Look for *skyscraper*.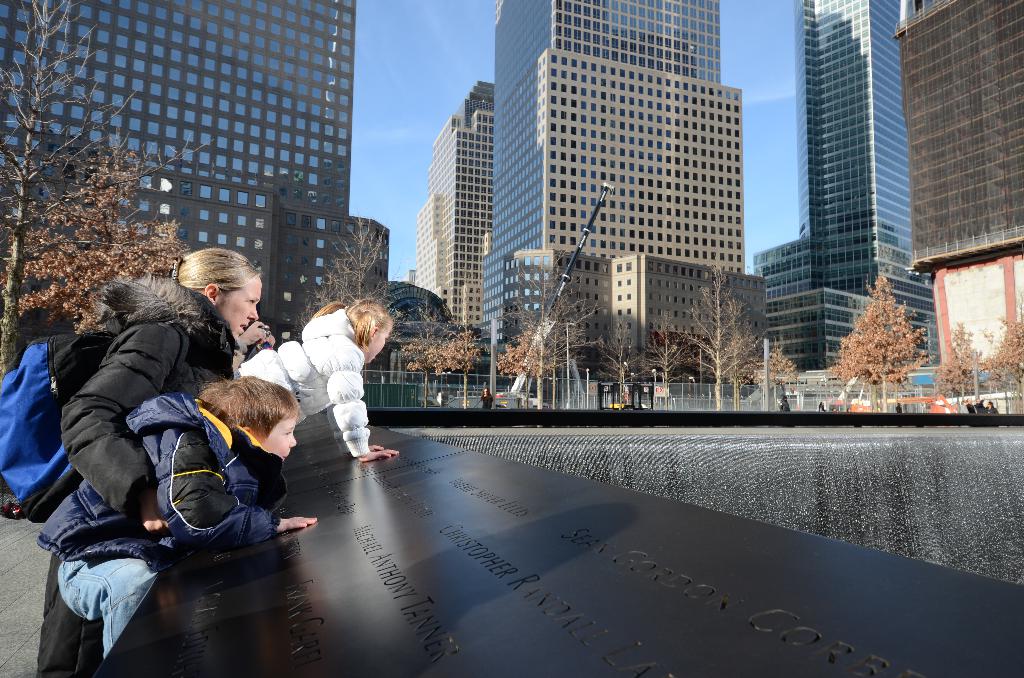
Found: <box>413,82,493,337</box>.
